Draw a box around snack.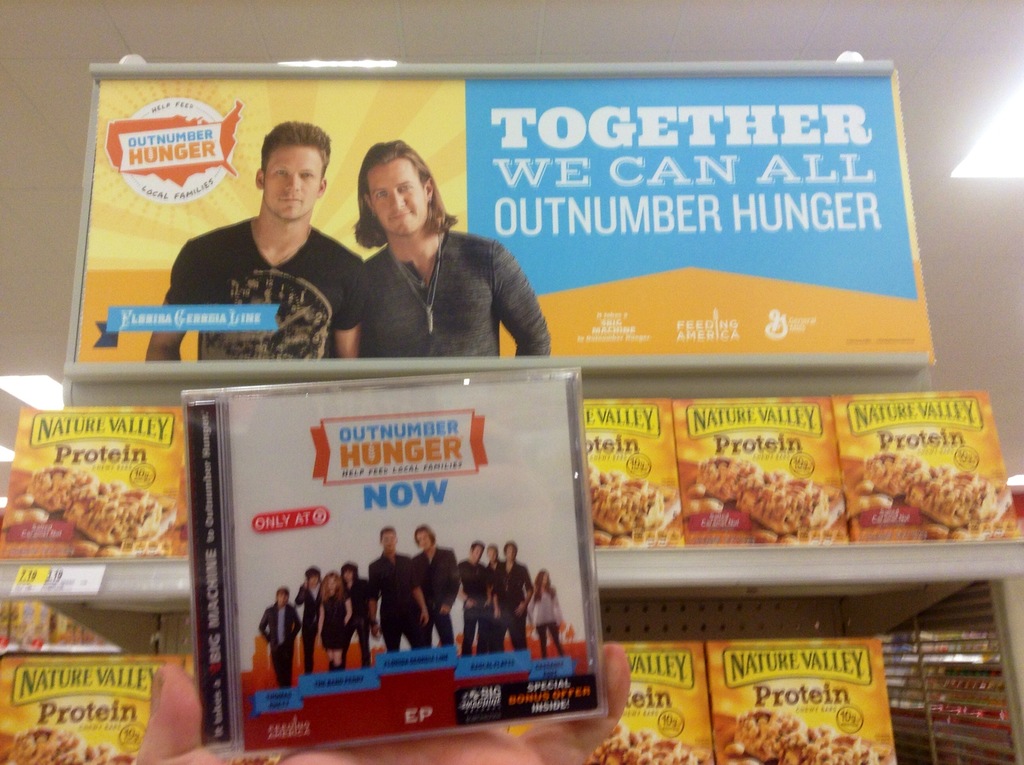
(x1=59, y1=484, x2=177, y2=543).
